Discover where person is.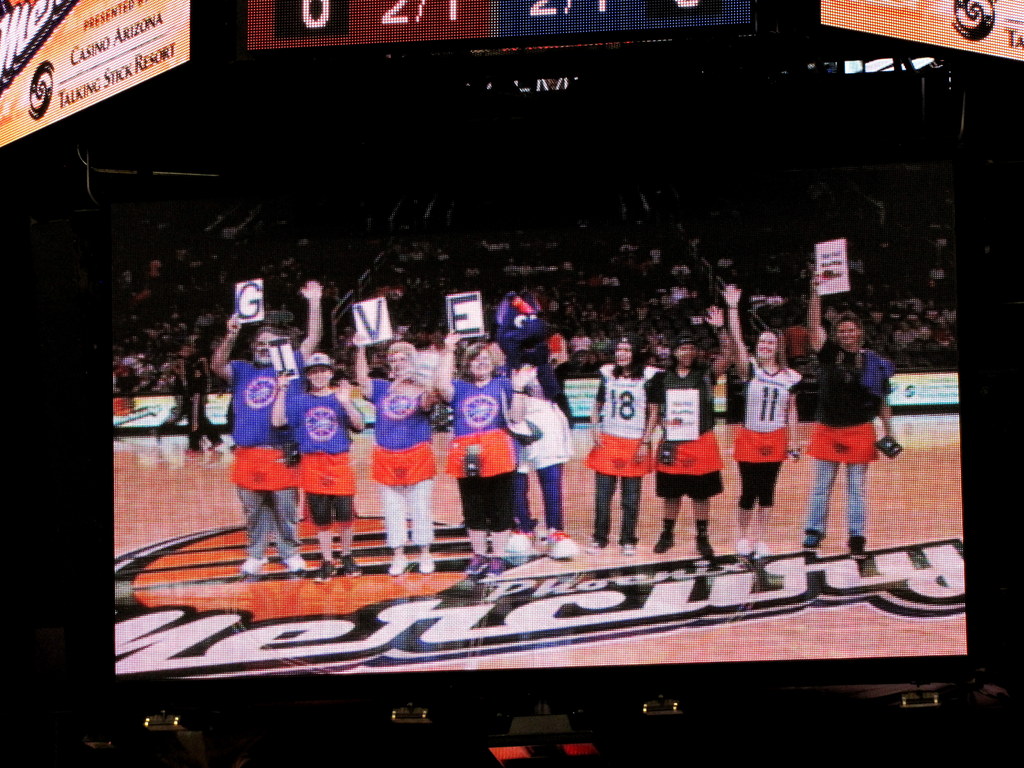
Discovered at (510,355,570,564).
